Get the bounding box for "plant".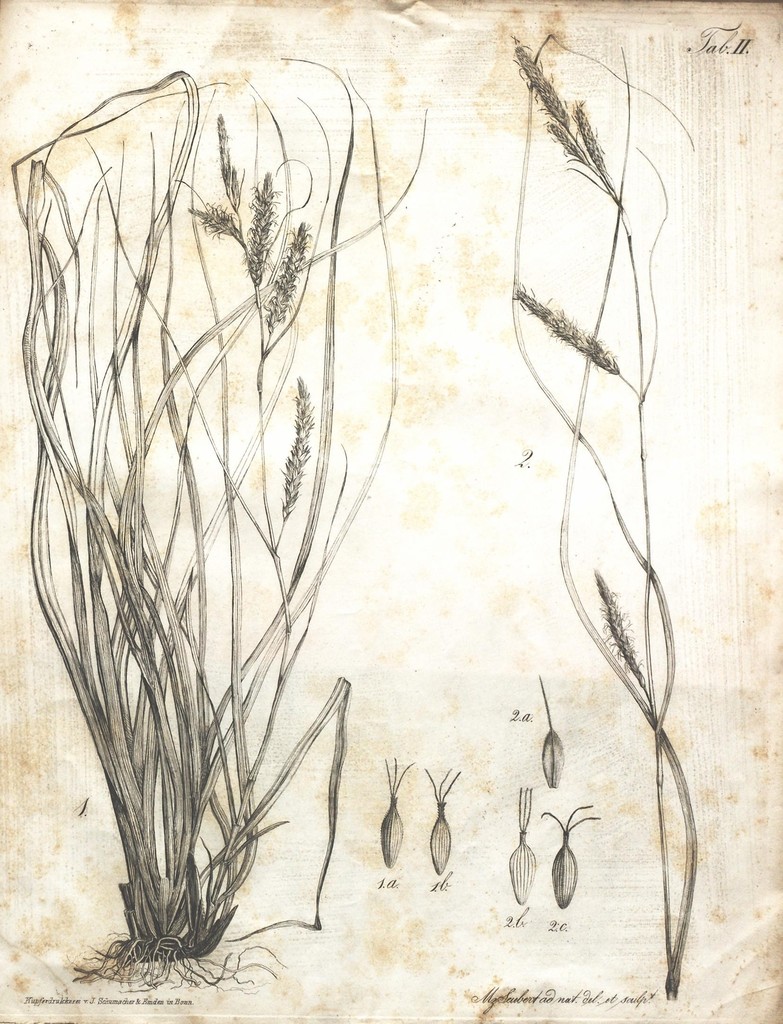
<box>503,26,702,1011</box>.
